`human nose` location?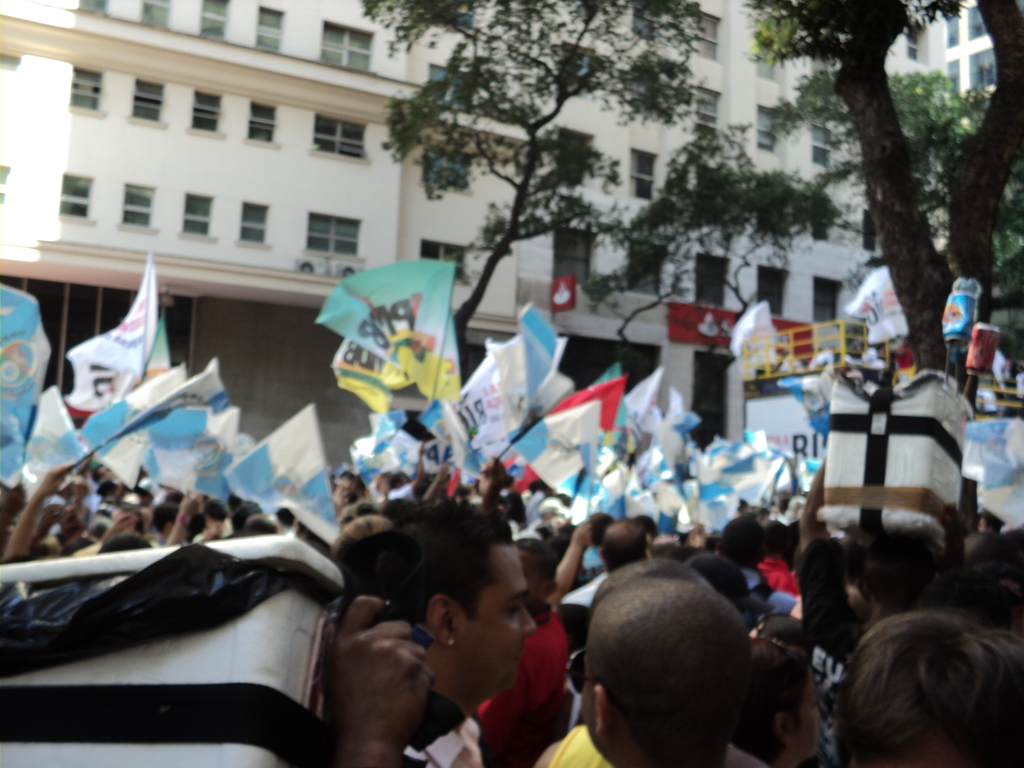
(left=522, top=607, right=536, bottom=641)
